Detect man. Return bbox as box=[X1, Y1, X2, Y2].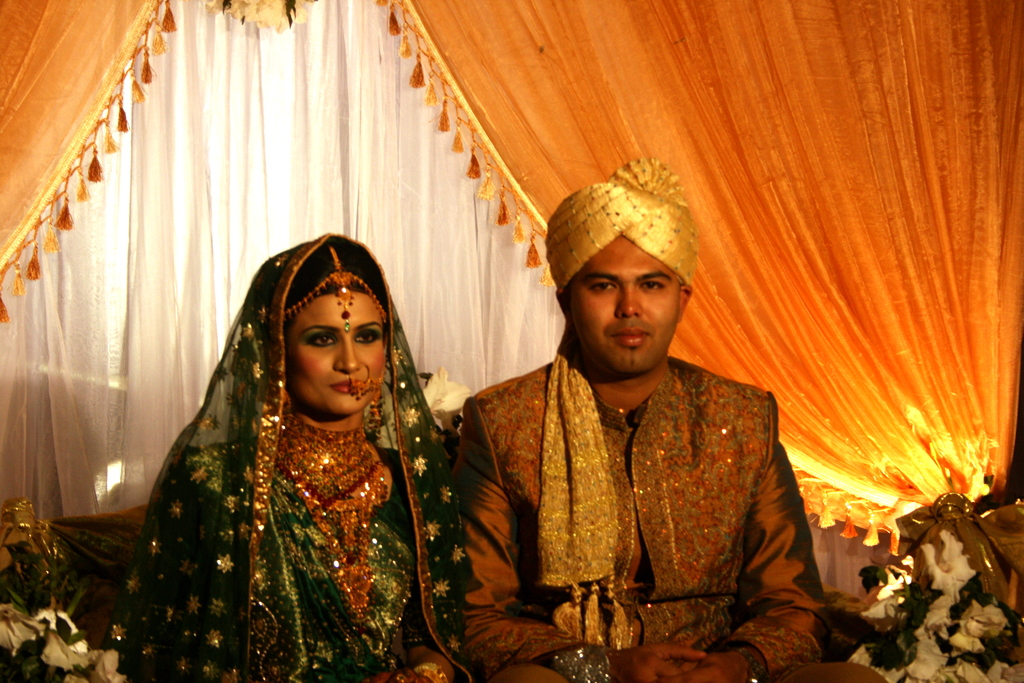
box=[426, 174, 819, 680].
